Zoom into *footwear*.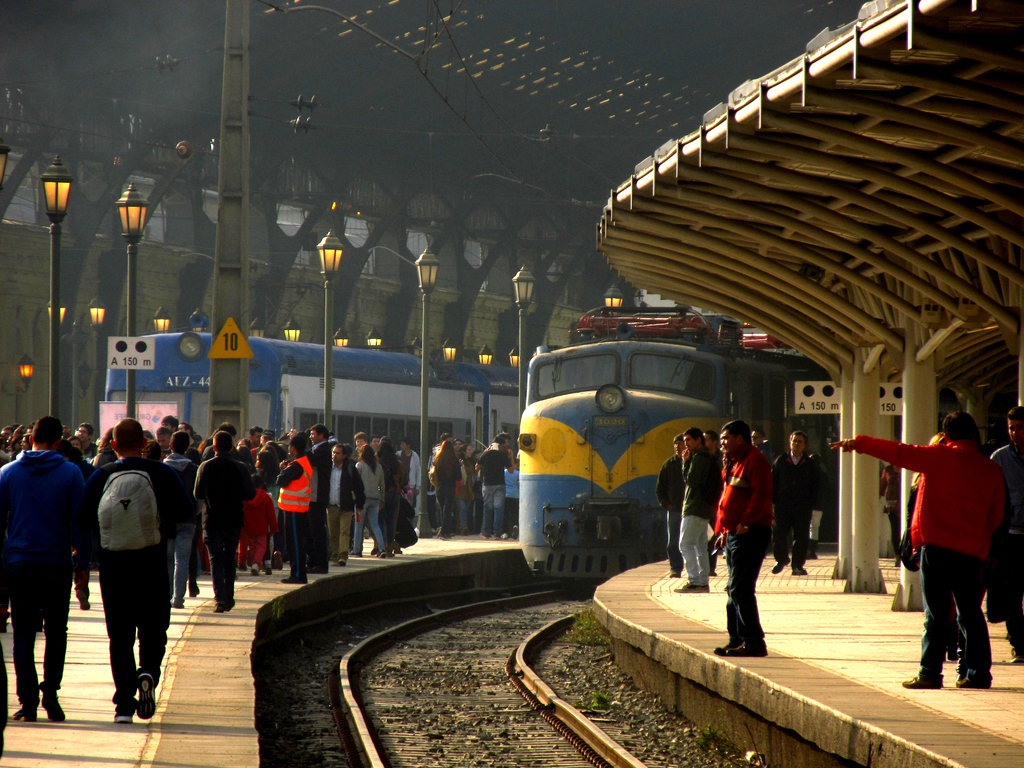
Zoom target: box=[717, 628, 739, 650].
